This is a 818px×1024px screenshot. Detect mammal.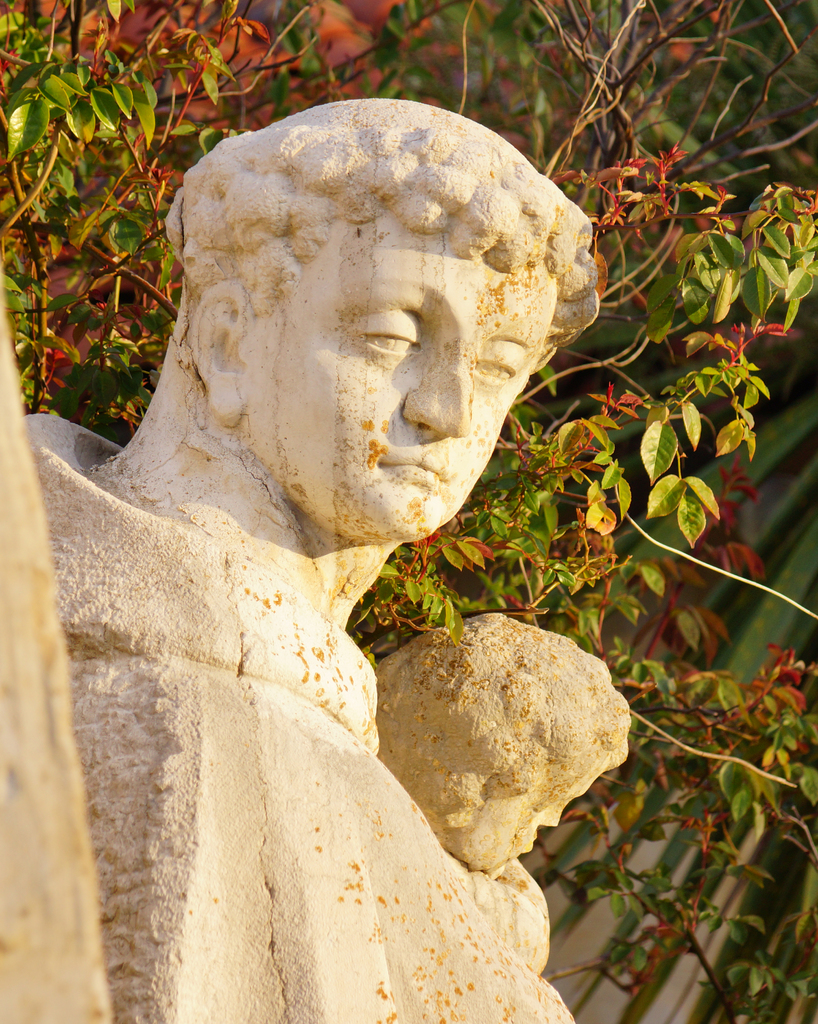
380 608 635 974.
